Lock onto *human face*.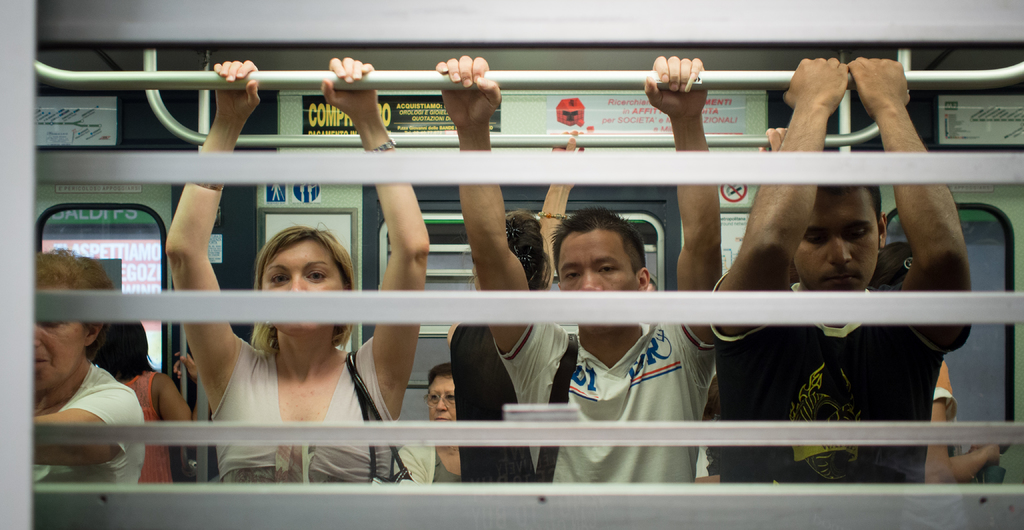
Locked: region(30, 289, 86, 397).
